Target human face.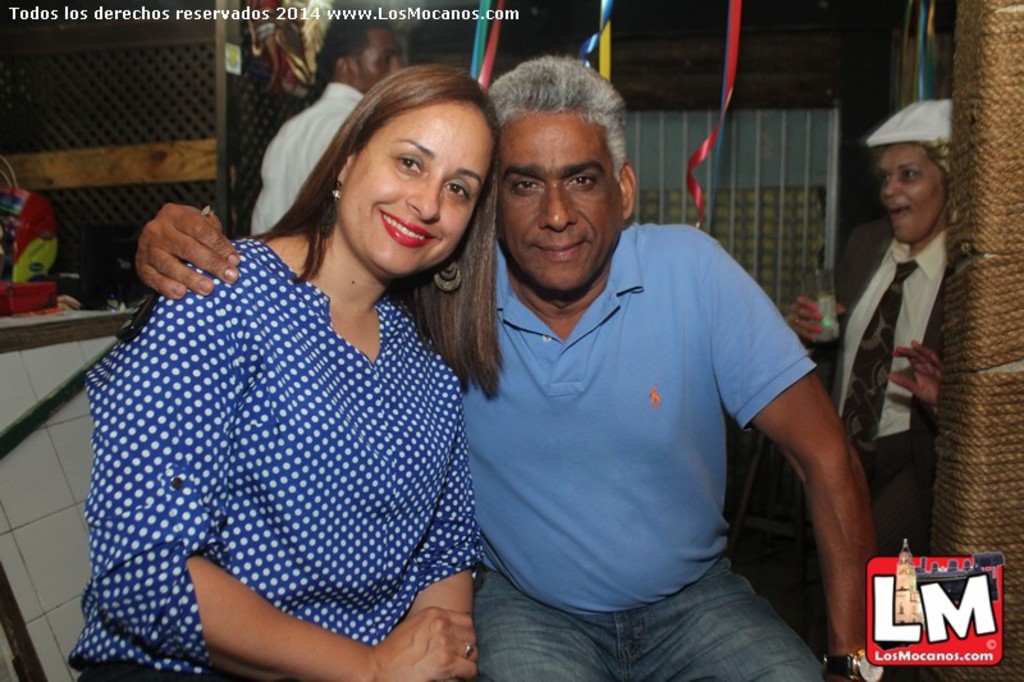
Target region: x1=887, y1=137, x2=940, y2=244.
